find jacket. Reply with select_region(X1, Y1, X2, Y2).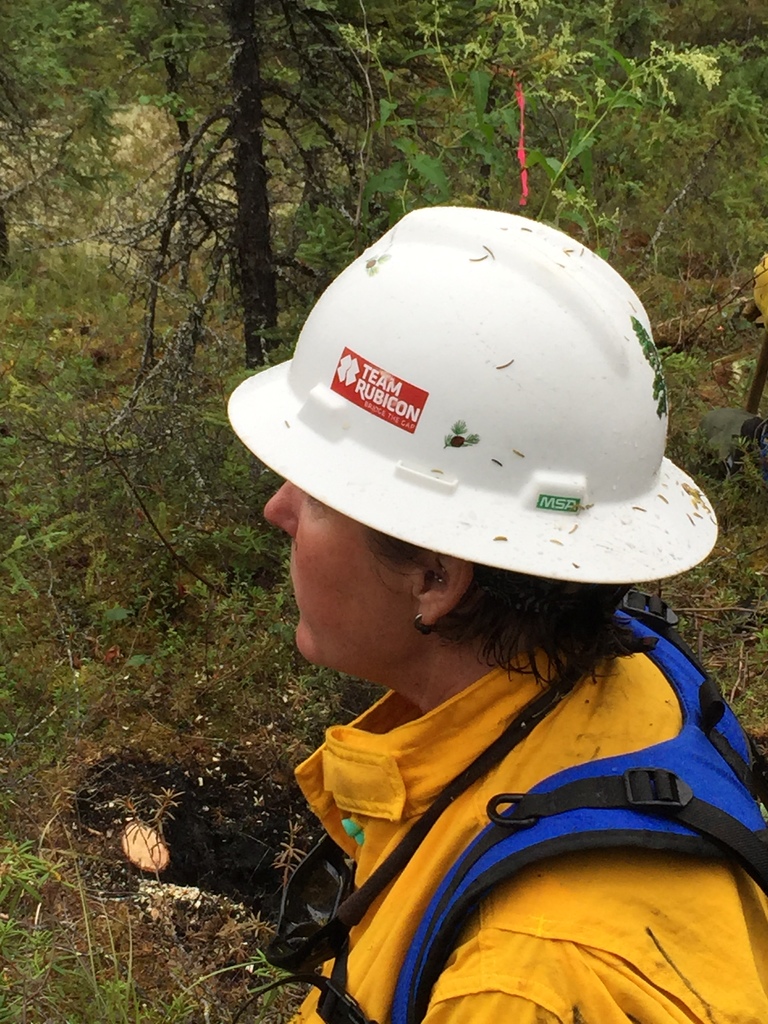
select_region(232, 586, 767, 1023).
